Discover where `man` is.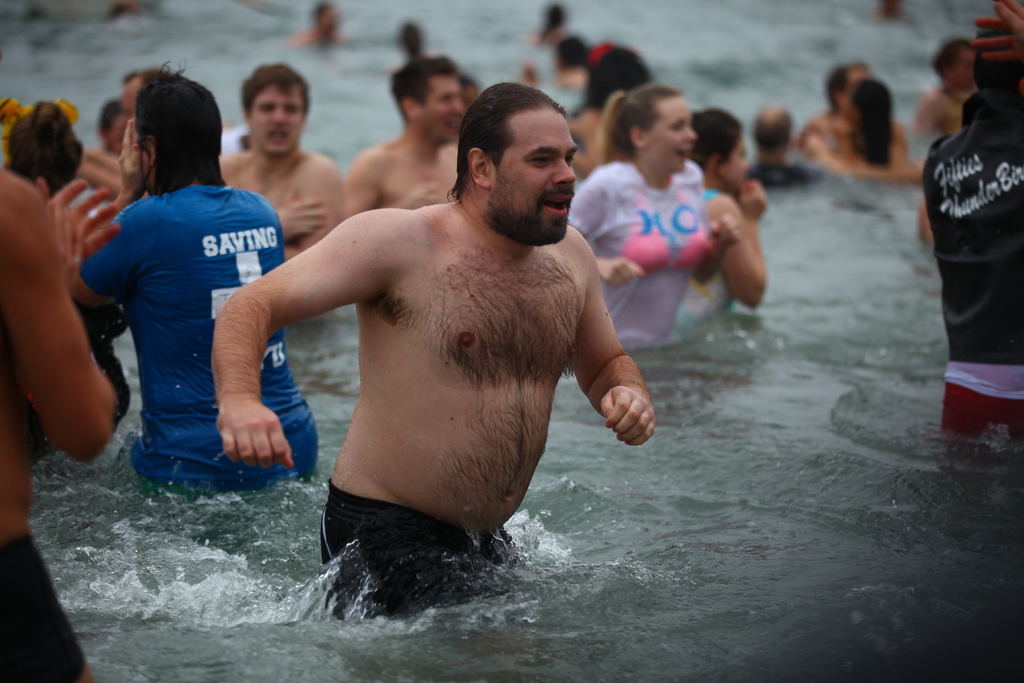
Discovered at (535, 37, 657, 211).
